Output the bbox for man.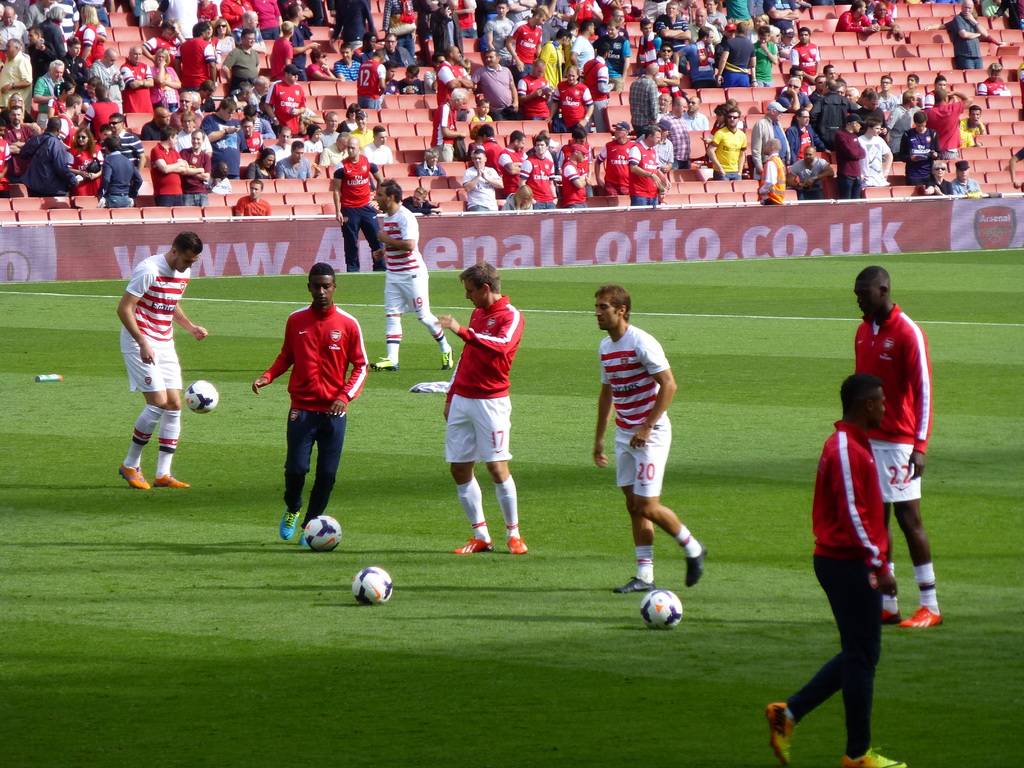
left=802, top=79, right=849, bottom=149.
